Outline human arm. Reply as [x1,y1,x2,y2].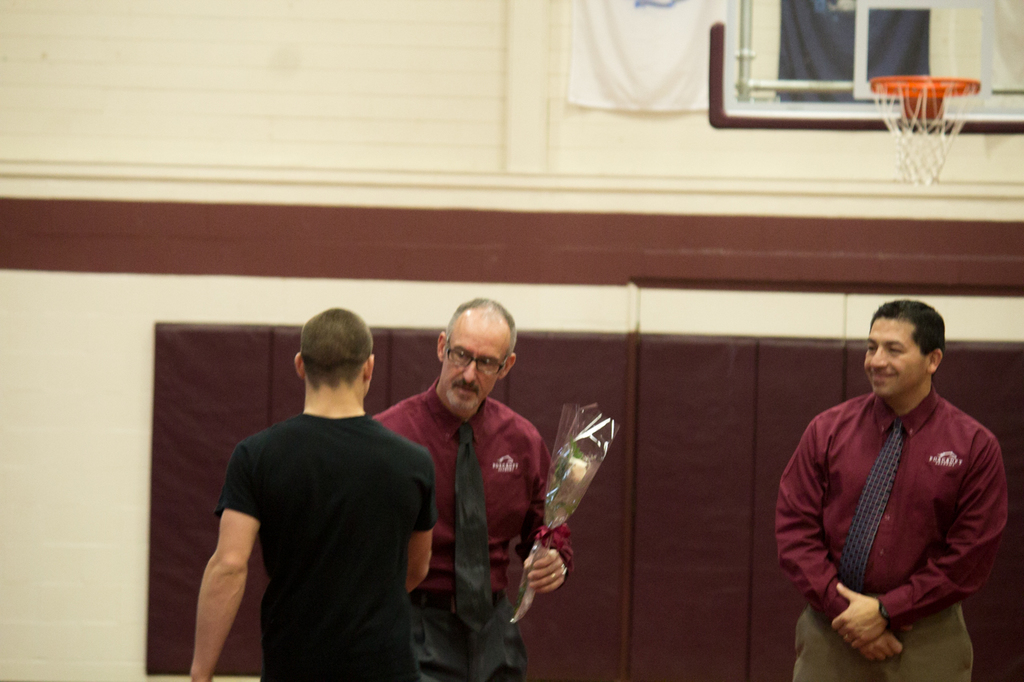
[402,448,442,597].
